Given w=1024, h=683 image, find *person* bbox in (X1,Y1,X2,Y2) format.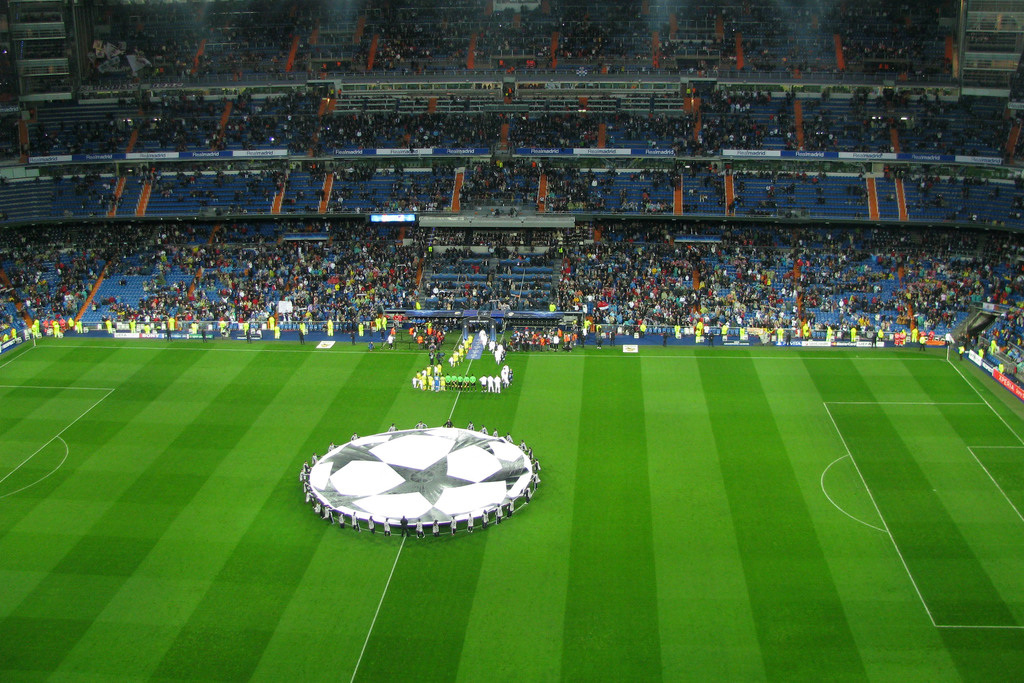
(478,334,500,353).
